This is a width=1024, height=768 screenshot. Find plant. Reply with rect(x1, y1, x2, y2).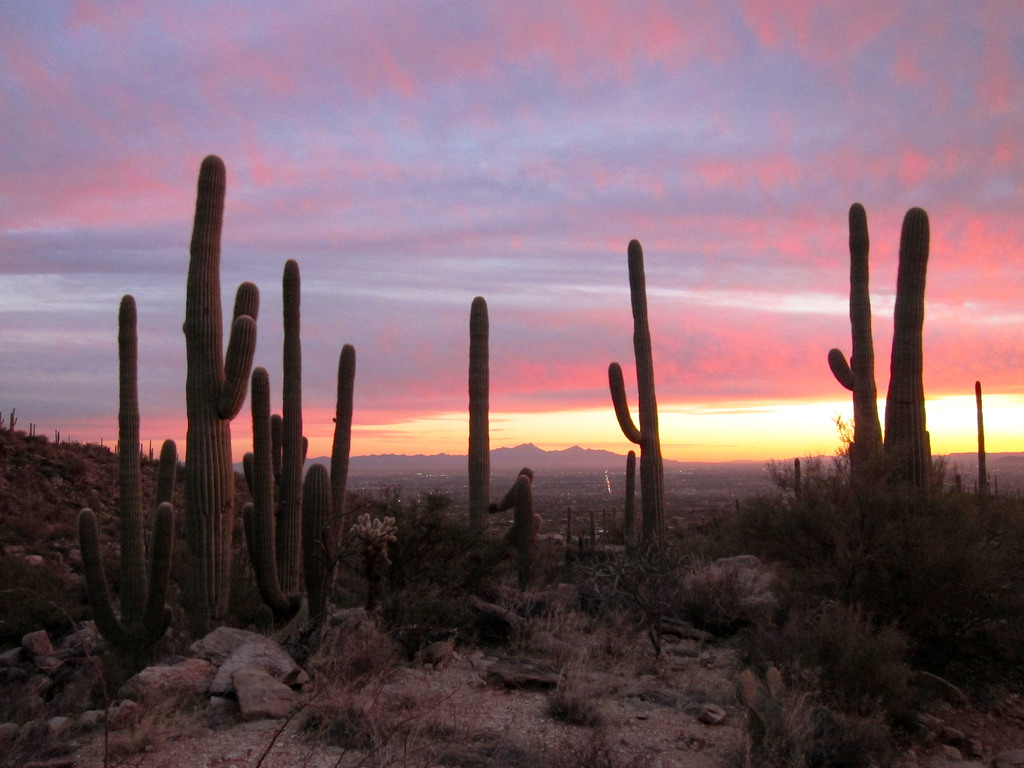
rect(678, 549, 758, 628).
